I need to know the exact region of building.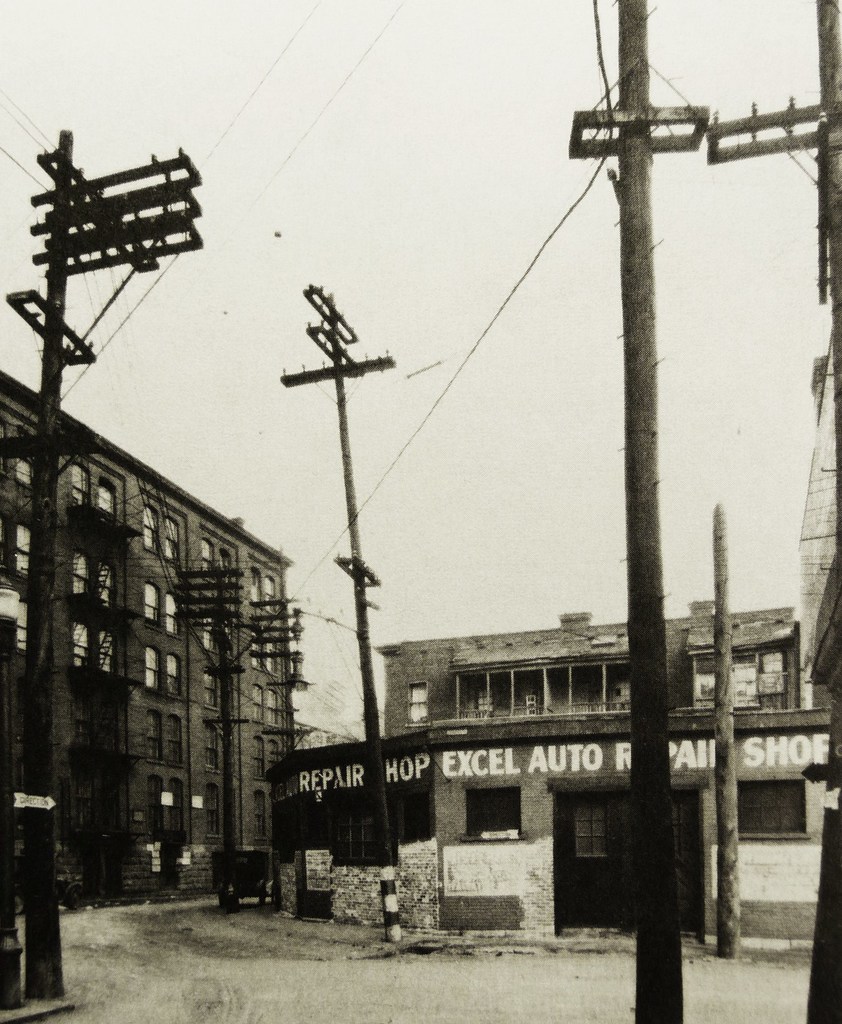
Region: (left=0, top=366, right=304, bottom=910).
